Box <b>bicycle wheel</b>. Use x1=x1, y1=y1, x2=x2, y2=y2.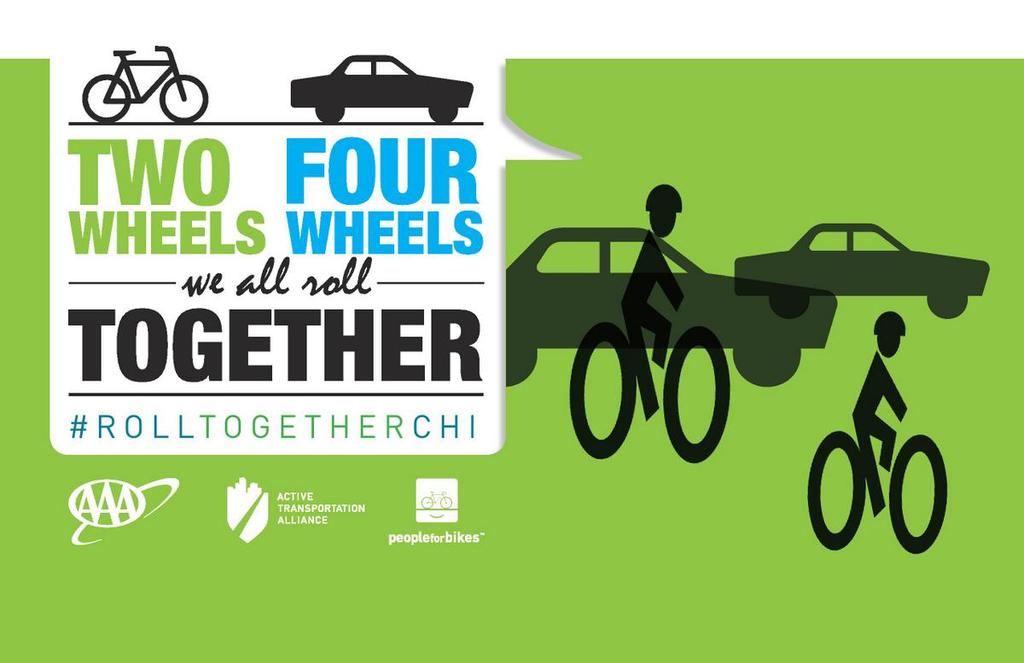
x1=158, y1=73, x2=206, y2=124.
